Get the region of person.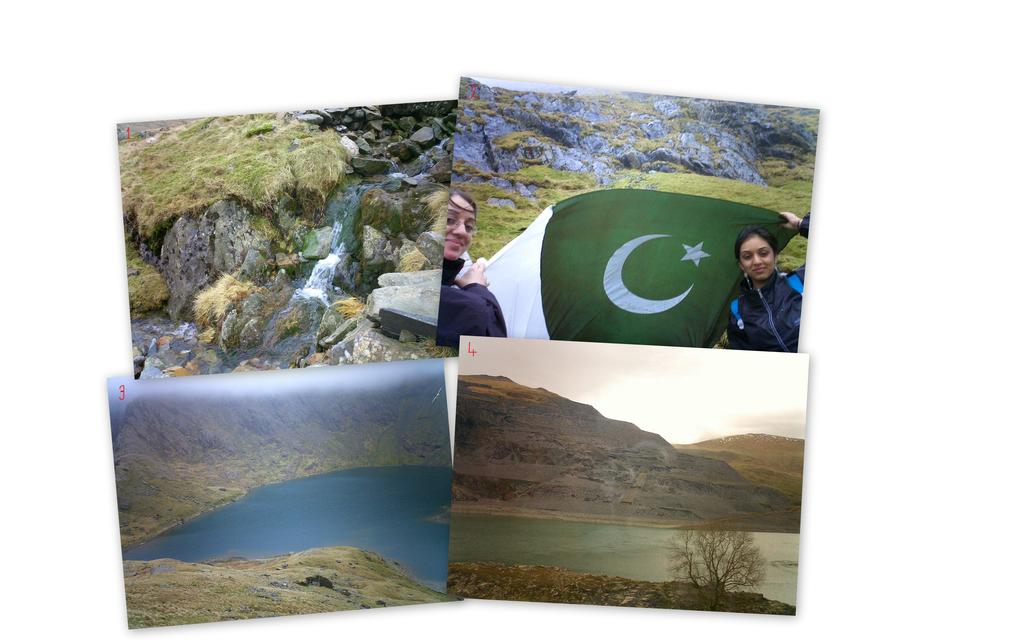
[719, 220, 797, 370].
